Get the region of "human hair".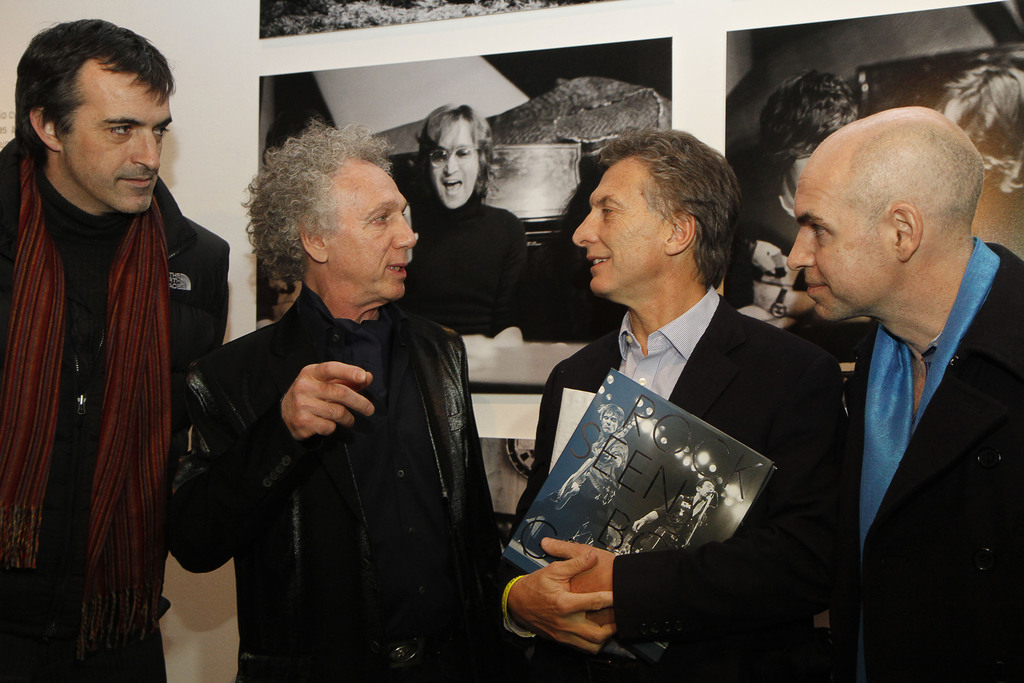
413/102/500/201.
